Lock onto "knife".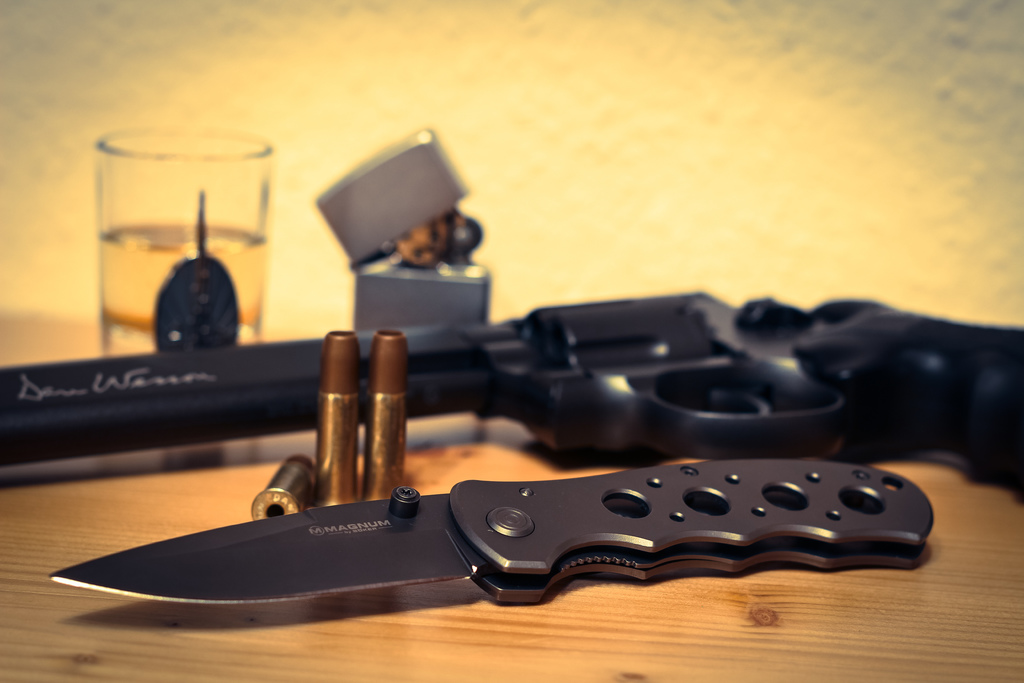
Locked: (44, 455, 934, 605).
